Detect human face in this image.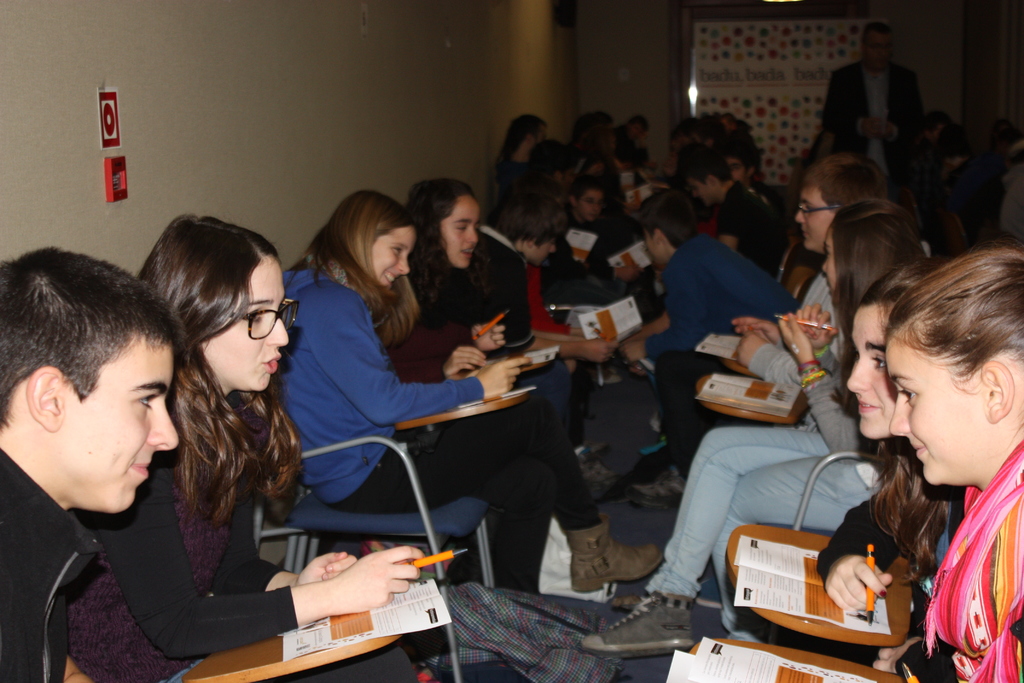
Detection: box(439, 196, 479, 268).
